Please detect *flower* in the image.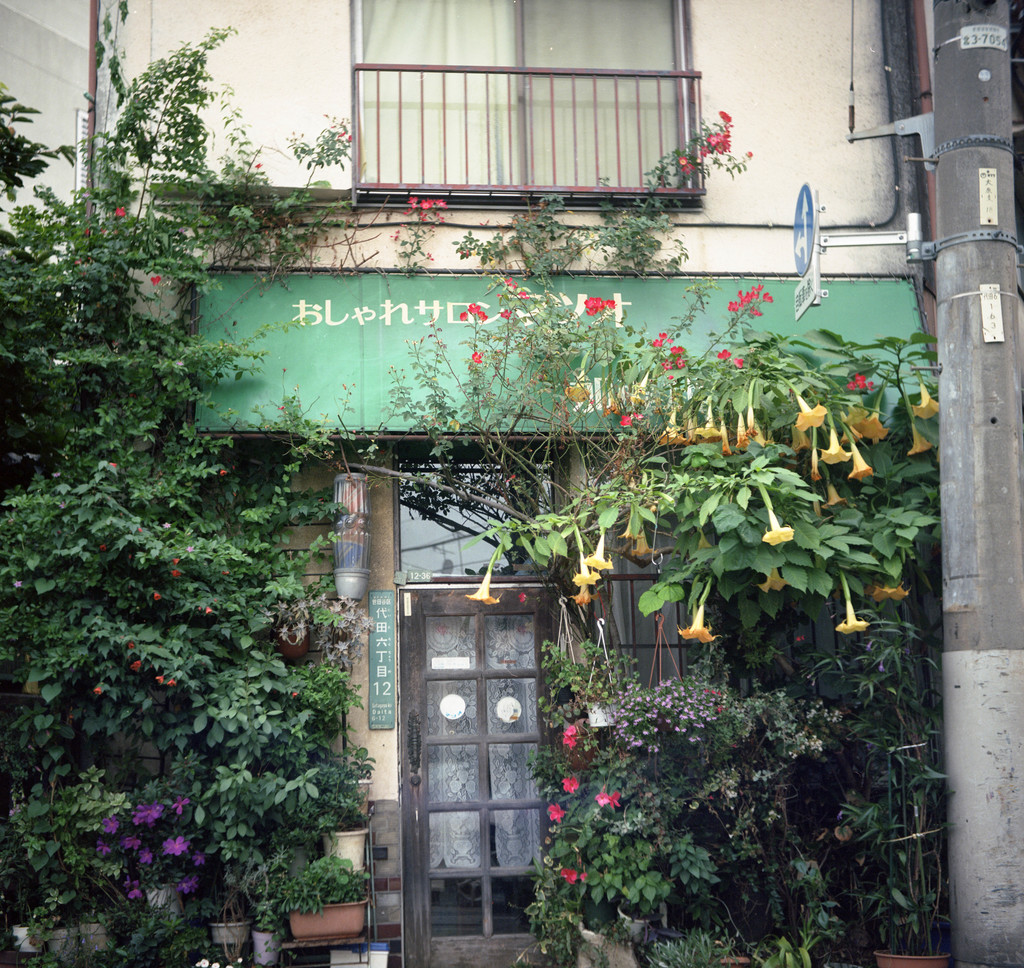
bbox=(866, 640, 871, 648).
